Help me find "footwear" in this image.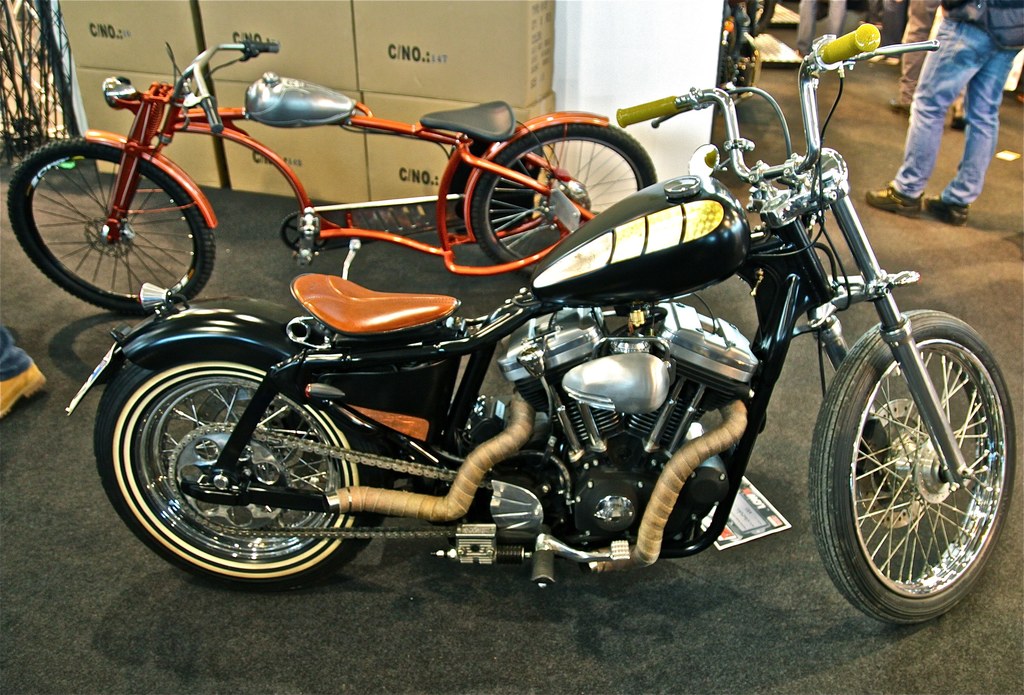
Found it: (890,100,912,116).
